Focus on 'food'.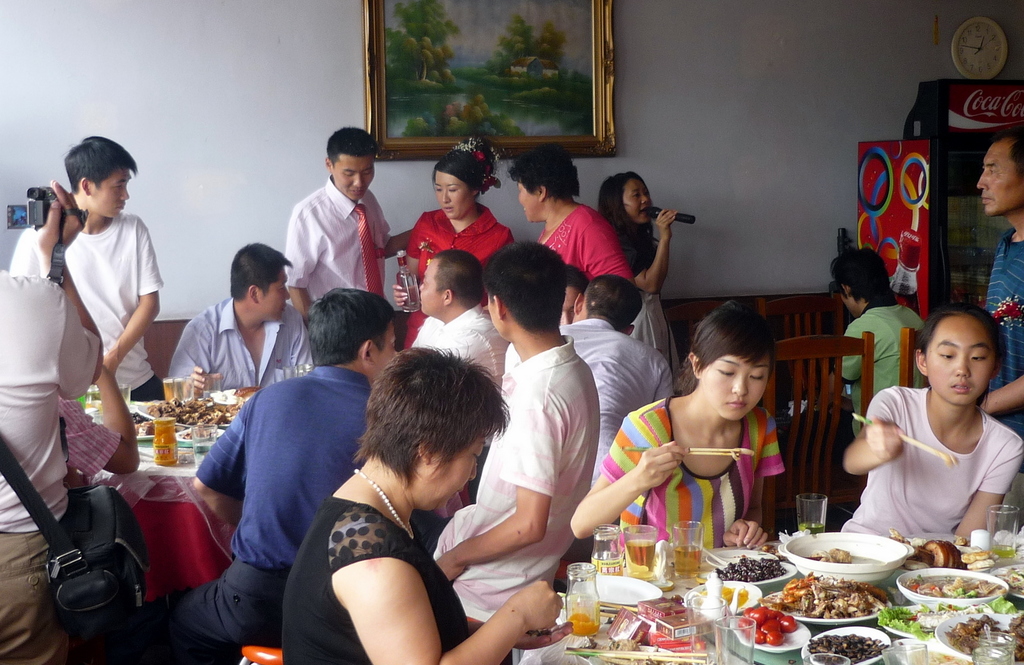
Focused at crop(707, 582, 755, 602).
